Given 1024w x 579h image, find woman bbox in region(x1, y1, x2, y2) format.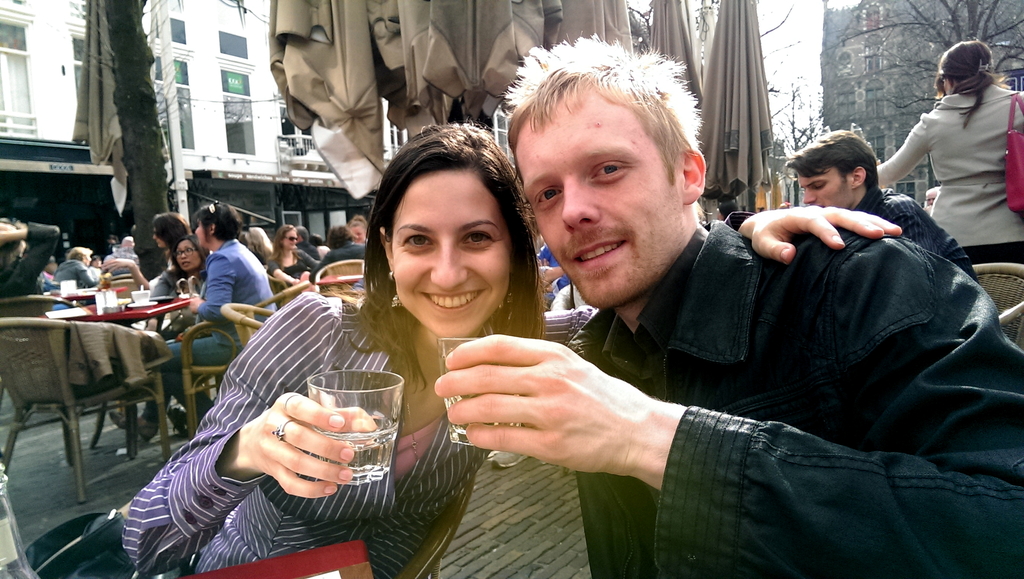
region(265, 225, 321, 304).
